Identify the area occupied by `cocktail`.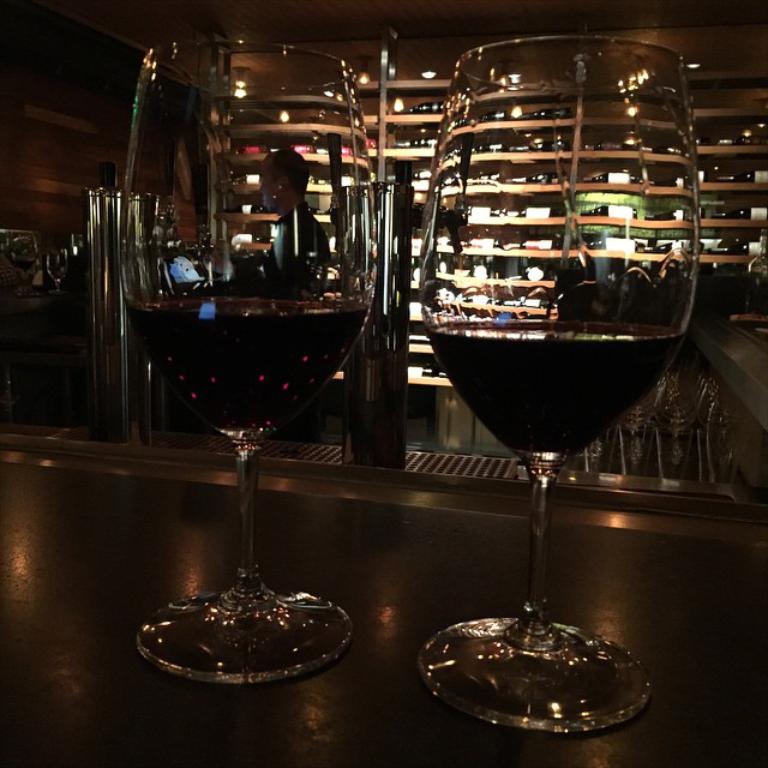
Area: 406, 47, 704, 715.
